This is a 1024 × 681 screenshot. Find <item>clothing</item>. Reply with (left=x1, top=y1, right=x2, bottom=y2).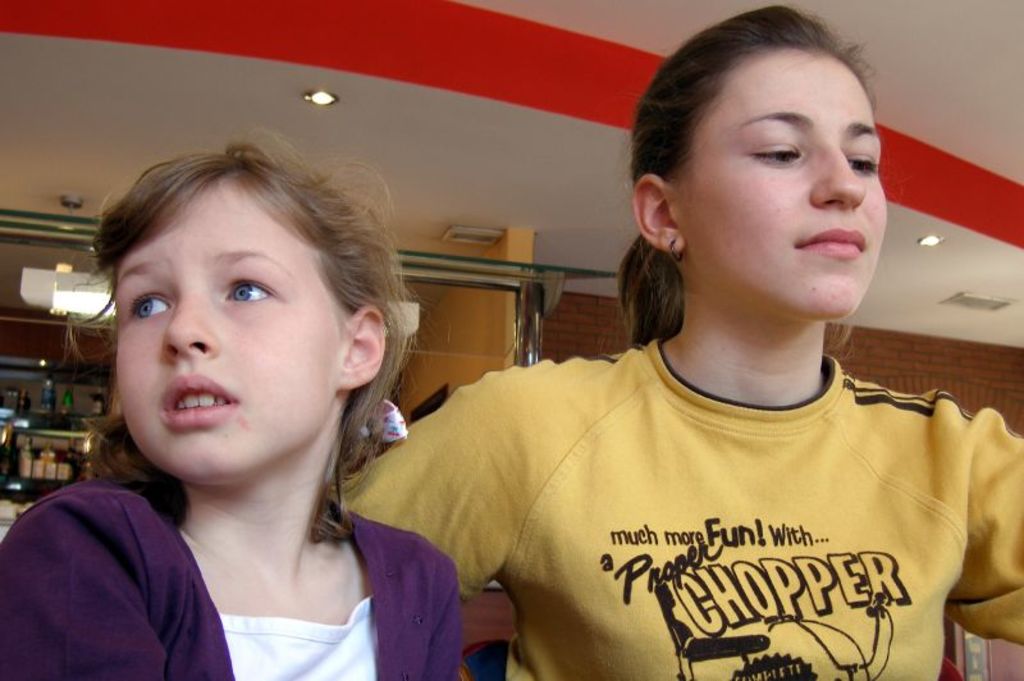
(left=352, top=338, right=1023, bottom=680).
